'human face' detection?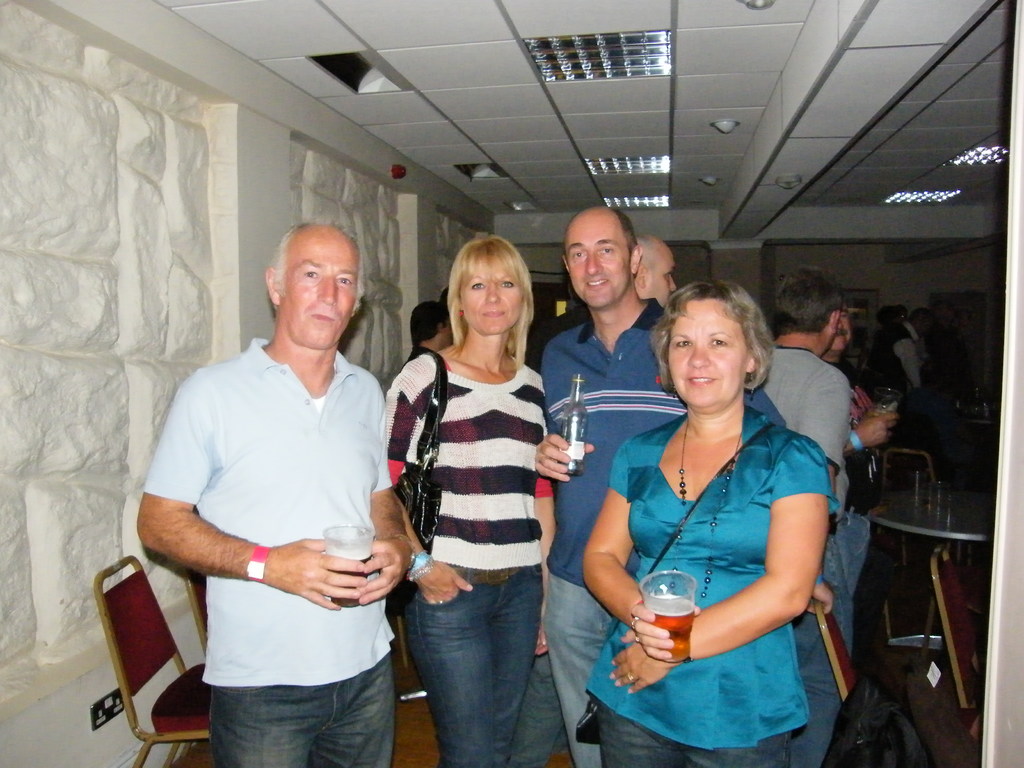
Rect(563, 209, 634, 319)
